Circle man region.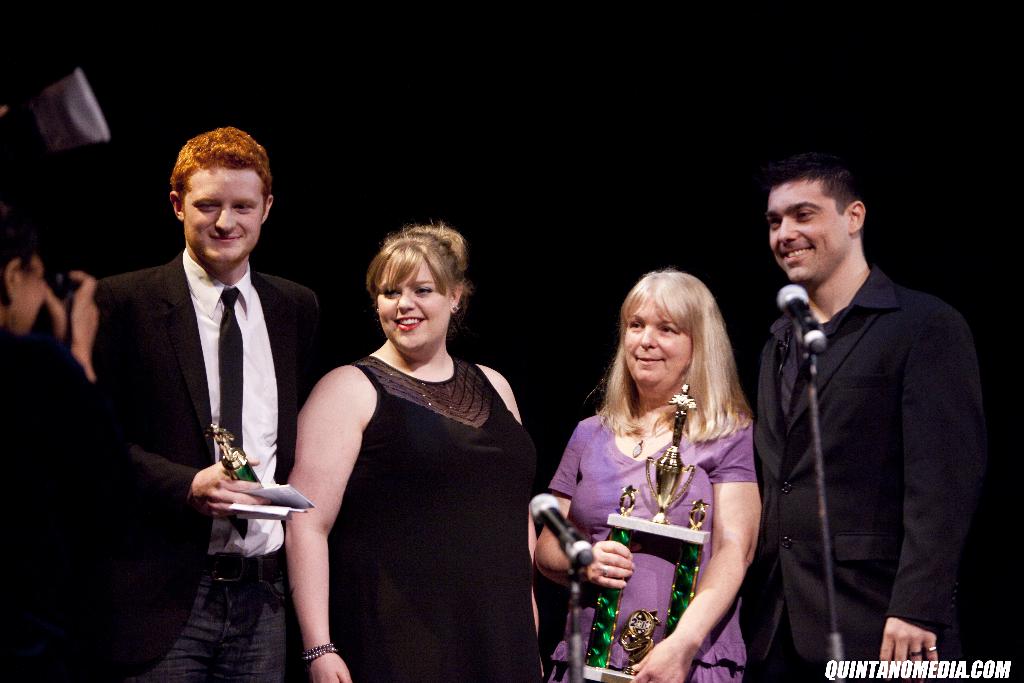
Region: 740:152:981:682.
